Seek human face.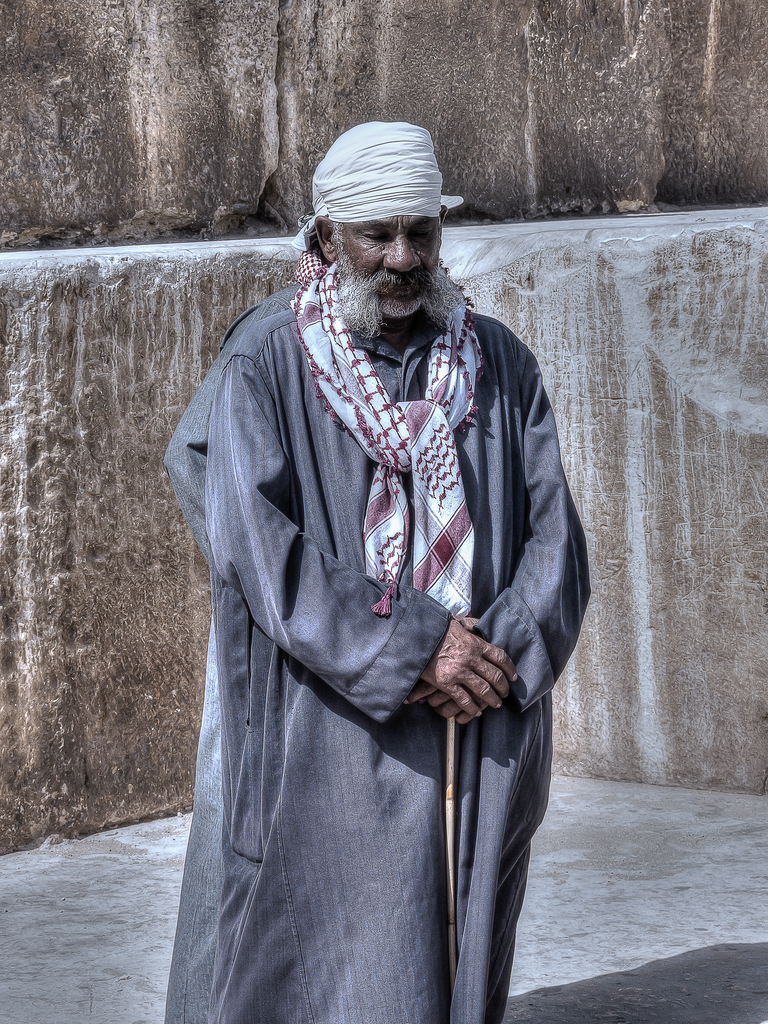
334:214:442:323.
